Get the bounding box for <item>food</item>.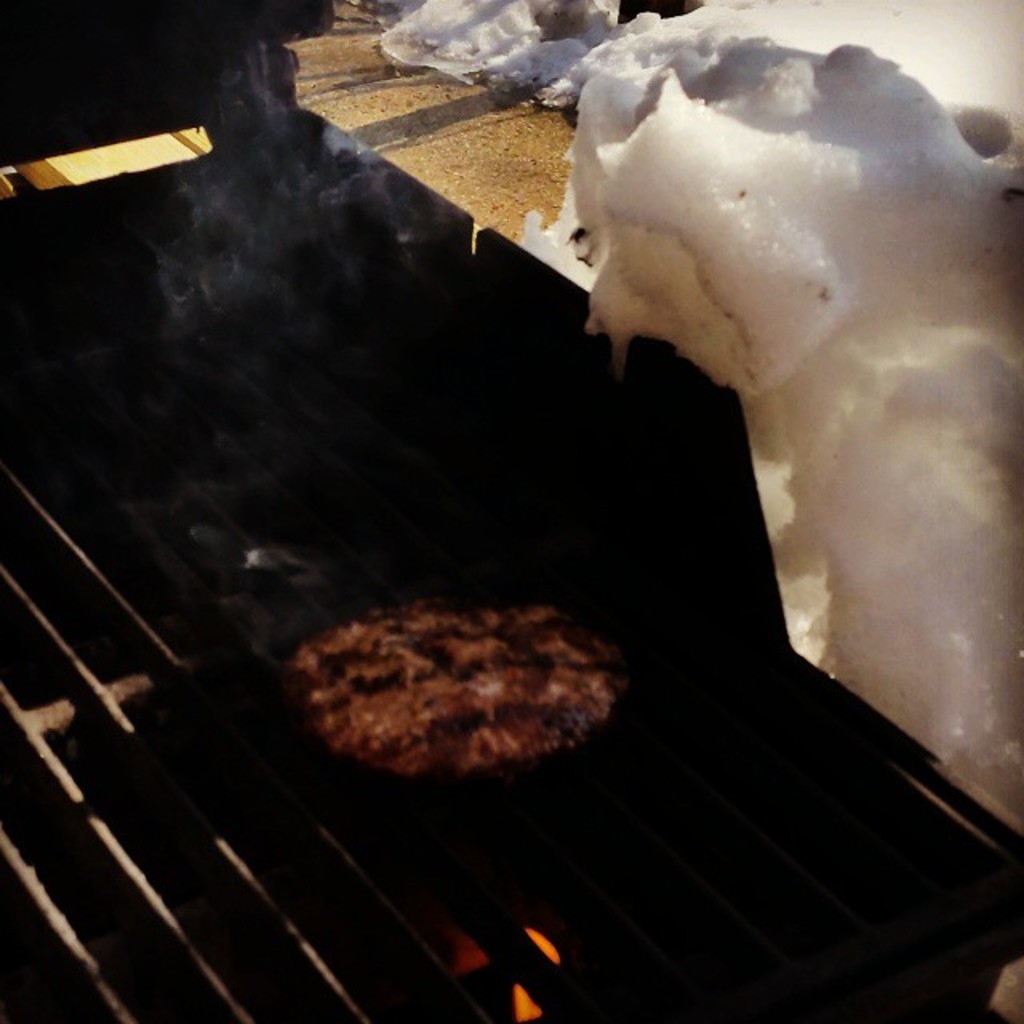
region(288, 584, 642, 786).
